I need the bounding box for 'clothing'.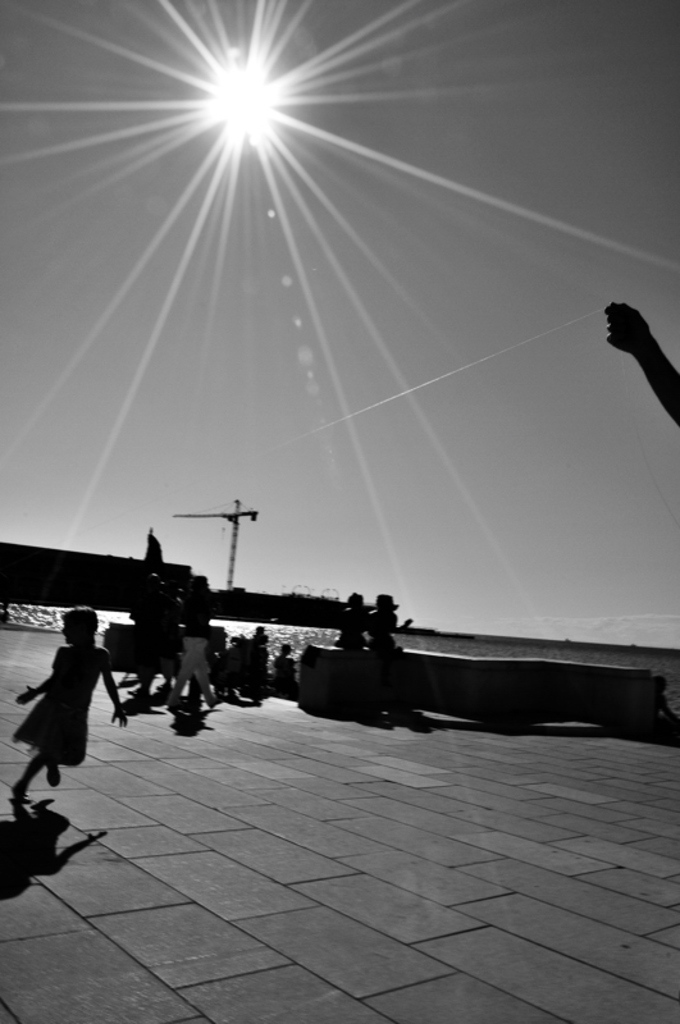
Here it is: {"x1": 0, "y1": 654, "x2": 125, "y2": 790}.
